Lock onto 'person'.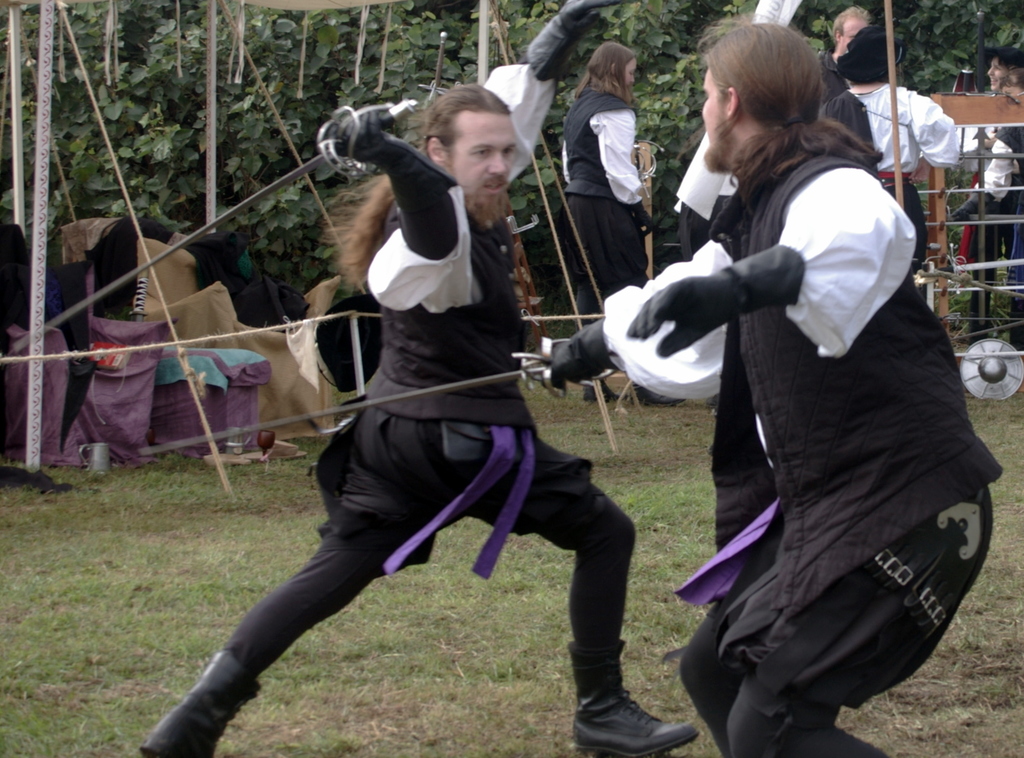
Locked: x1=821 y1=25 x2=956 y2=280.
